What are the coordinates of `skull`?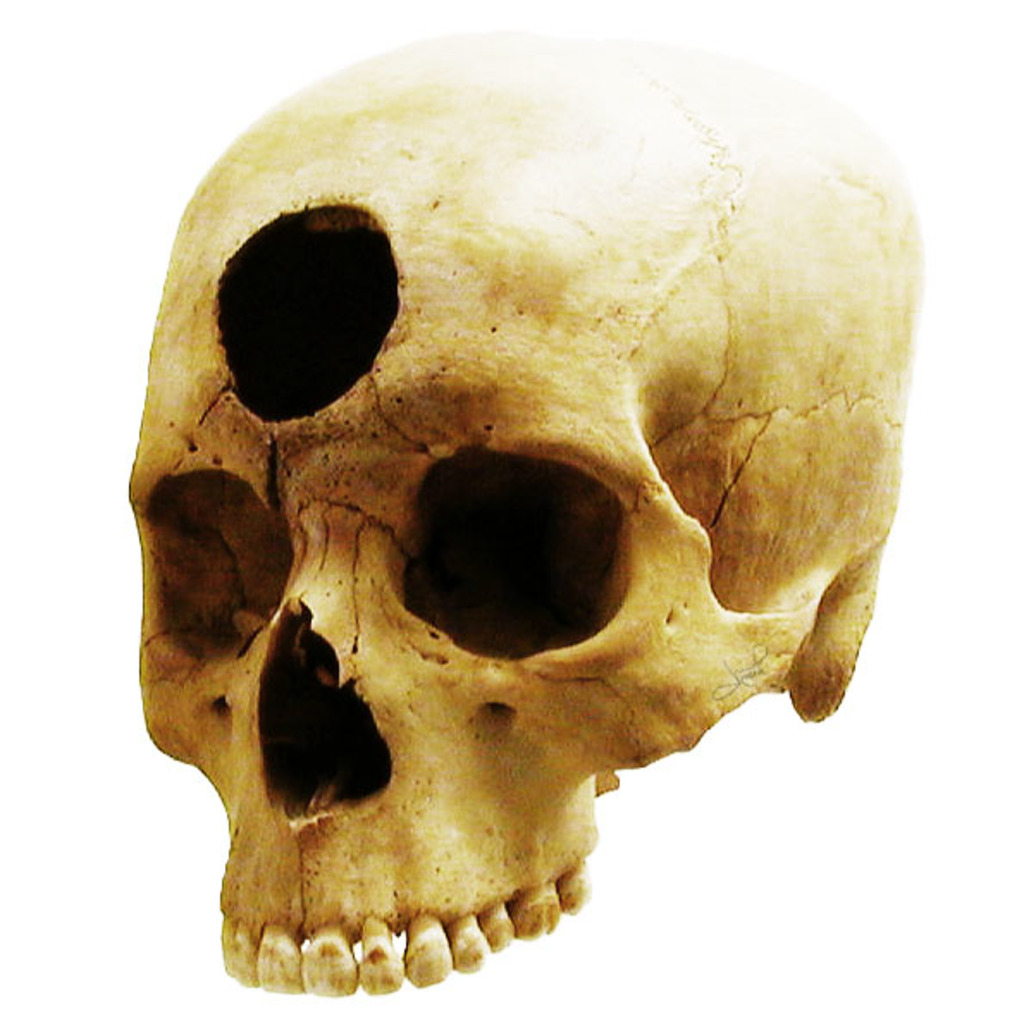
(x1=122, y1=34, x2=928, y2=1000).
